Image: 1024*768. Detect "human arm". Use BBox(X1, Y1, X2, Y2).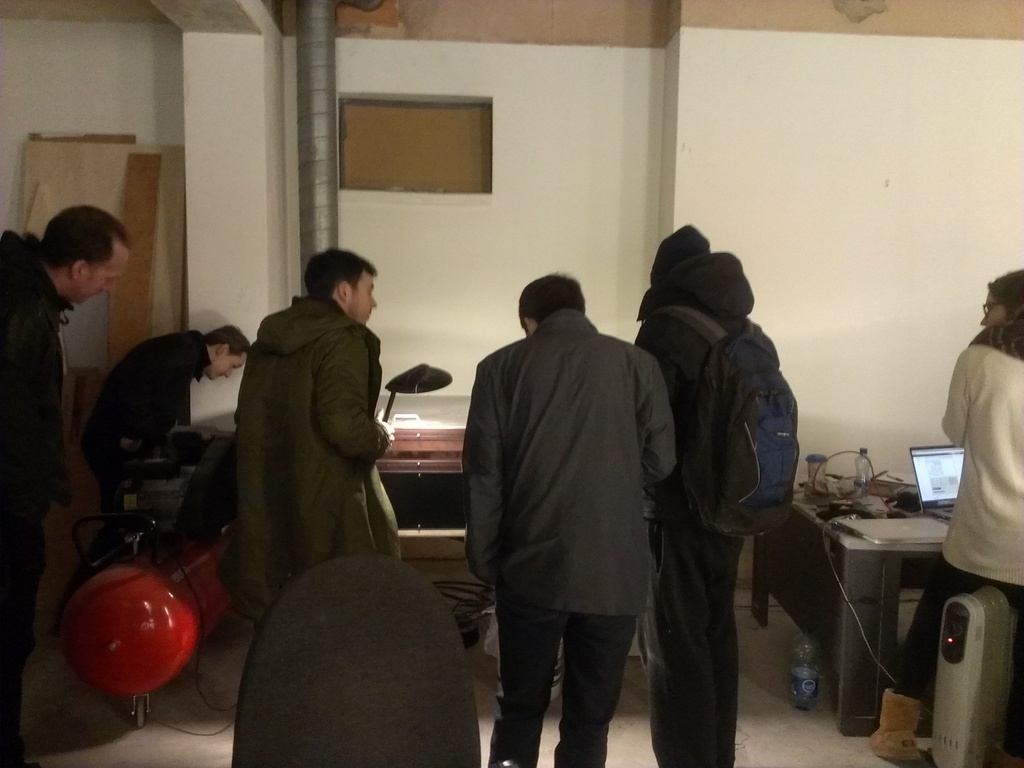
BBox(939, 348, 976, 452).
